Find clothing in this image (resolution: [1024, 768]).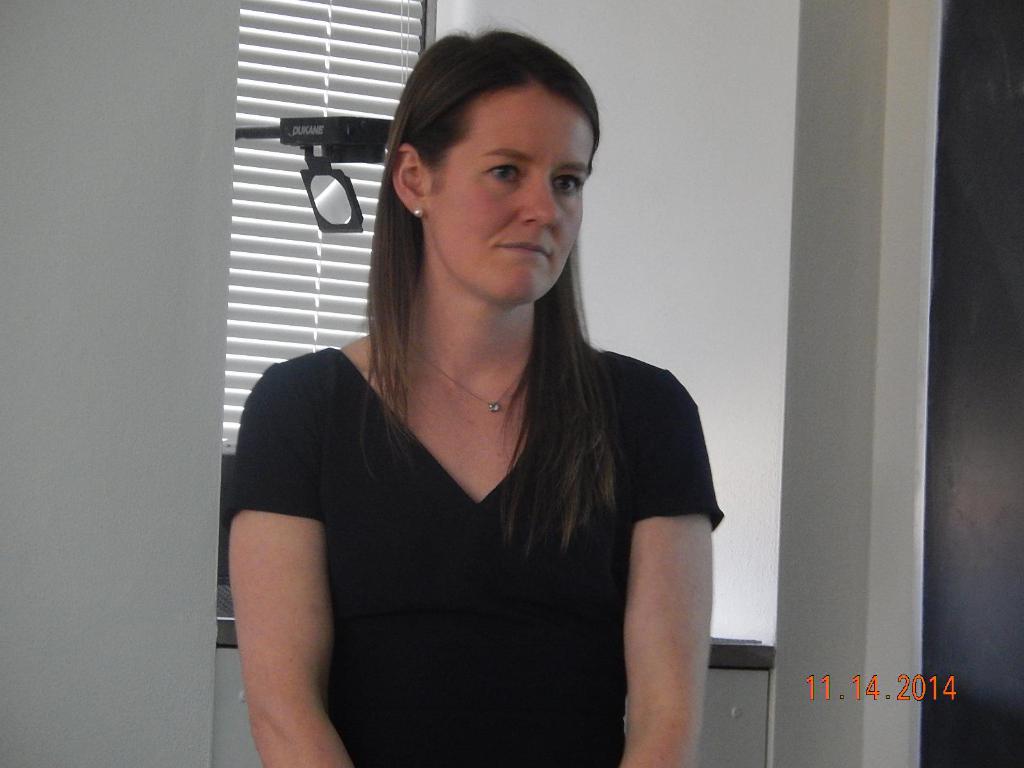
box=[235, 291, 697, 736].
